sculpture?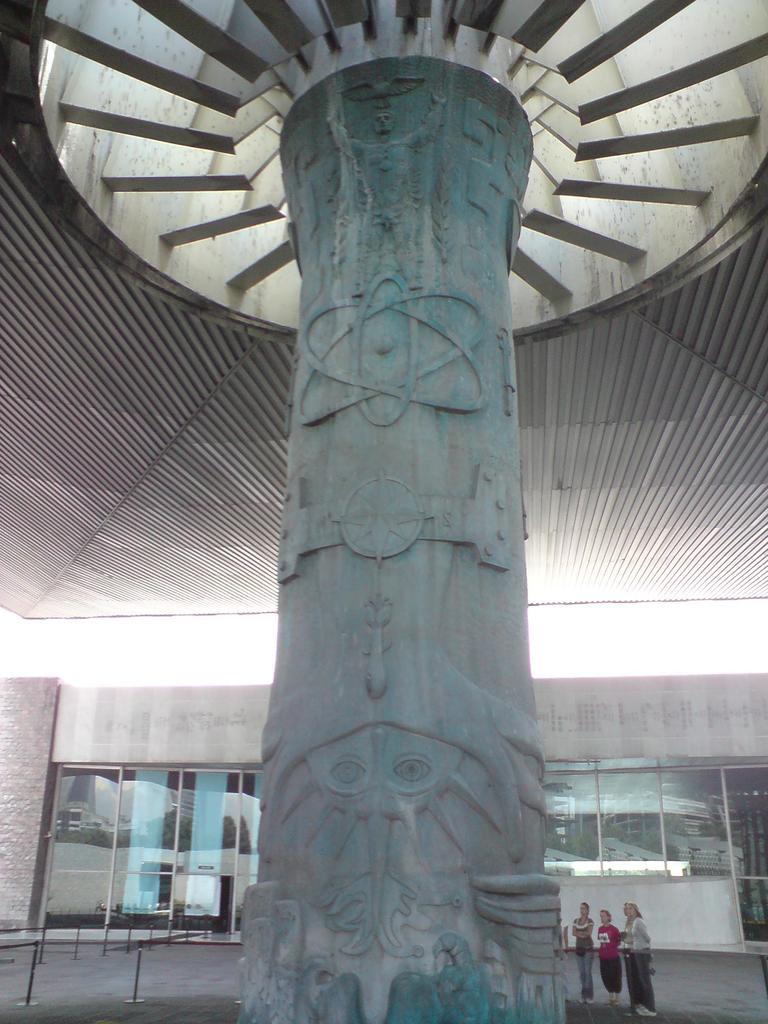
222 48 570 1023
